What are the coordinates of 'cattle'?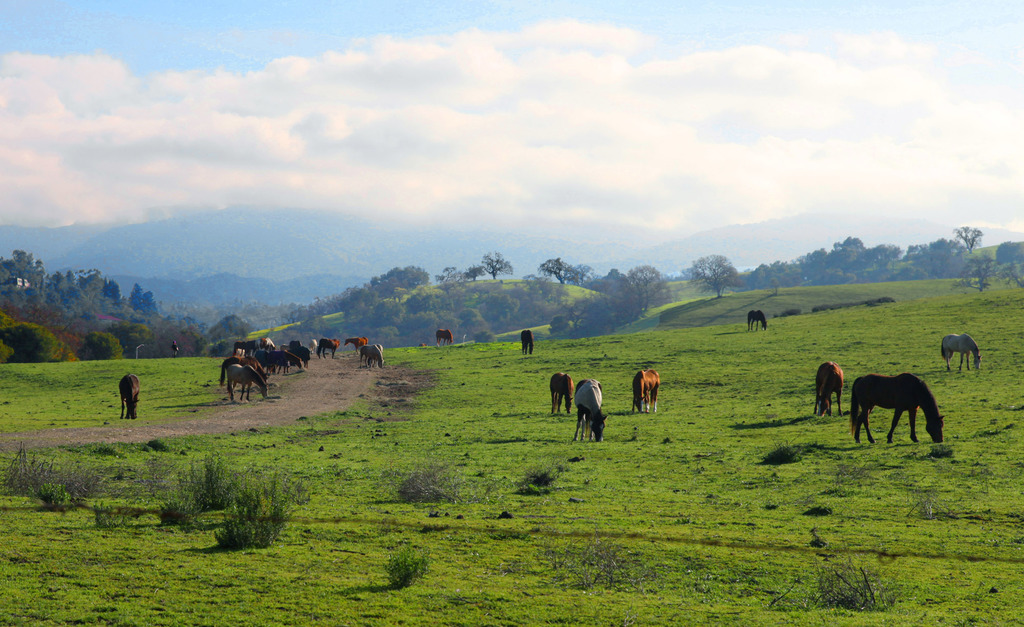
Rect(436, 329, 454, 345).
